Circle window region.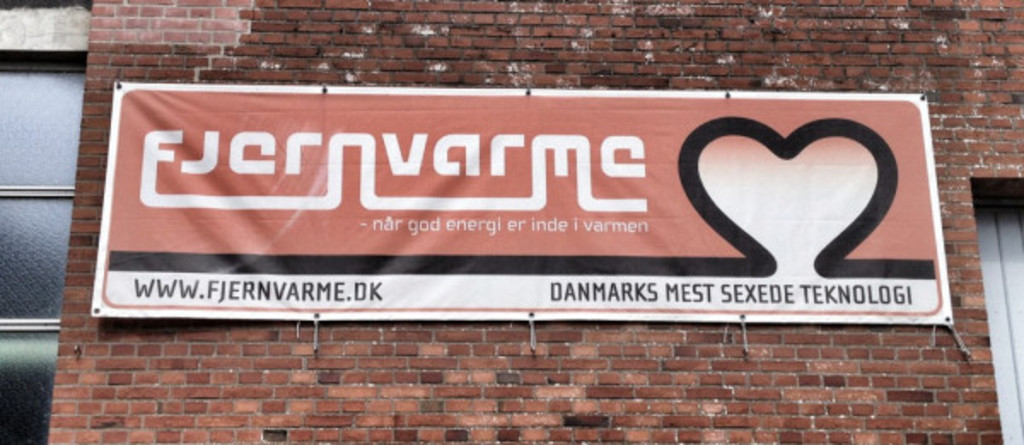
Region: 0/58/82/443.
